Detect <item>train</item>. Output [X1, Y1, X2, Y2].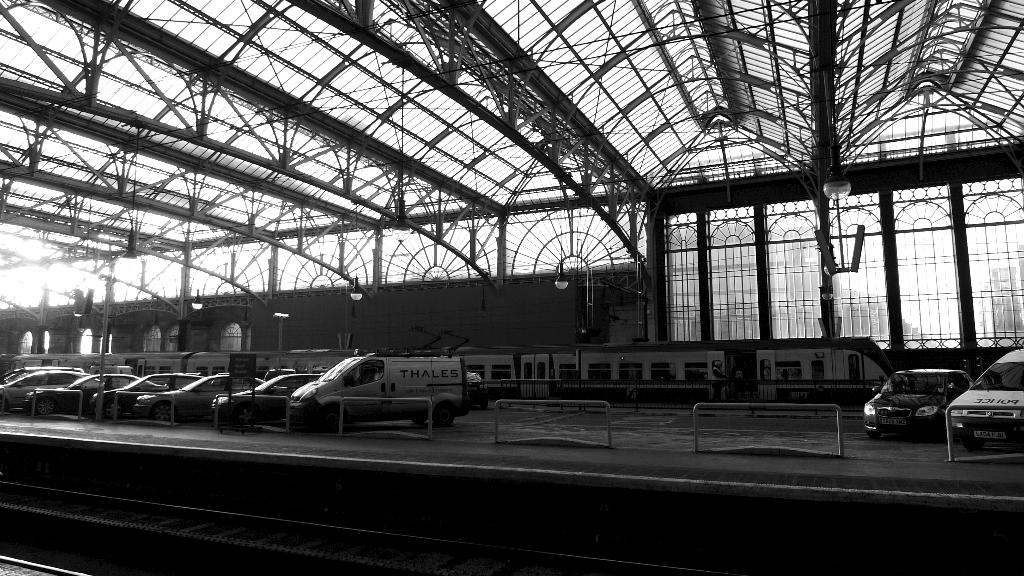
[0, 340, 896, 409].
